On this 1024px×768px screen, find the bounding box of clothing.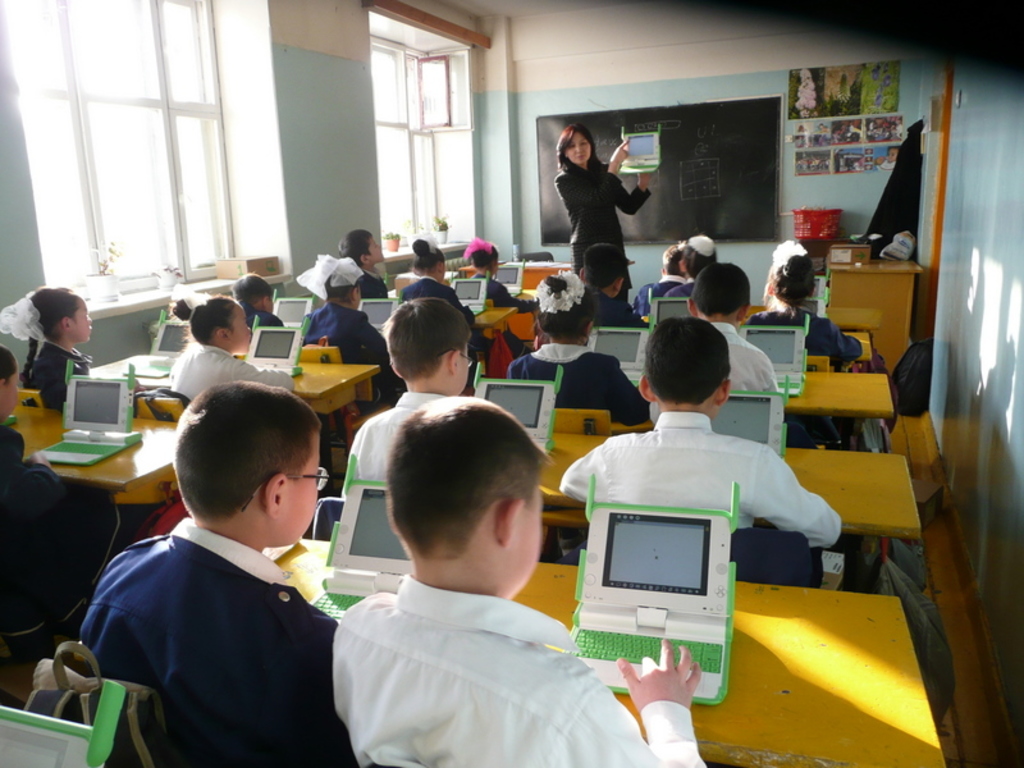
Bounding box: 389,256,424,282.
